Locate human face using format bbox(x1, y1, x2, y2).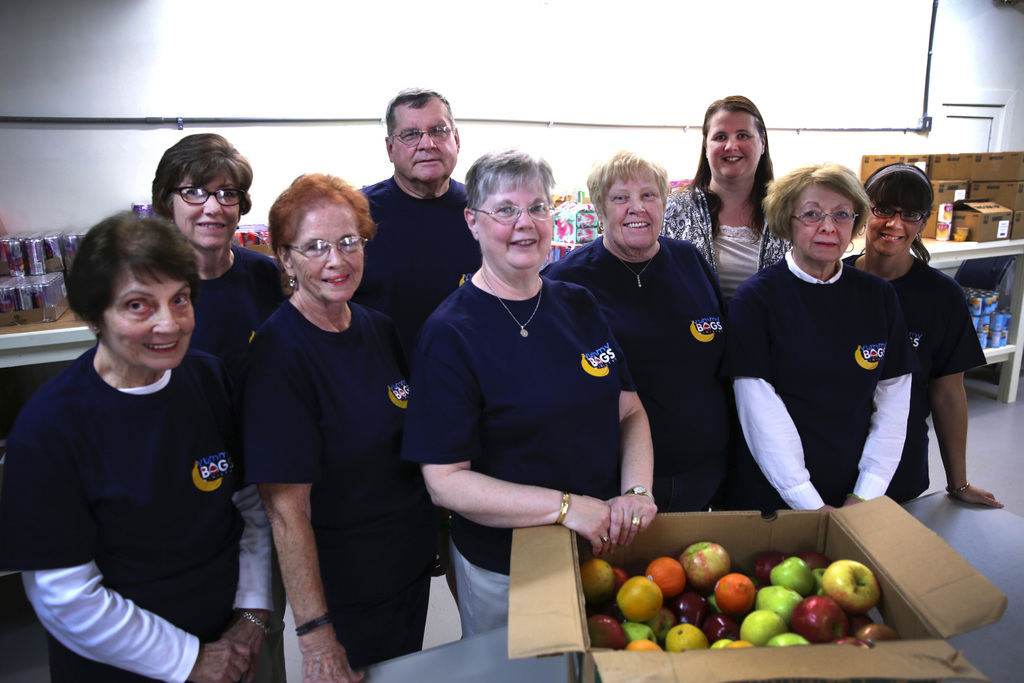
bbox(172, 173, 243, 247).
